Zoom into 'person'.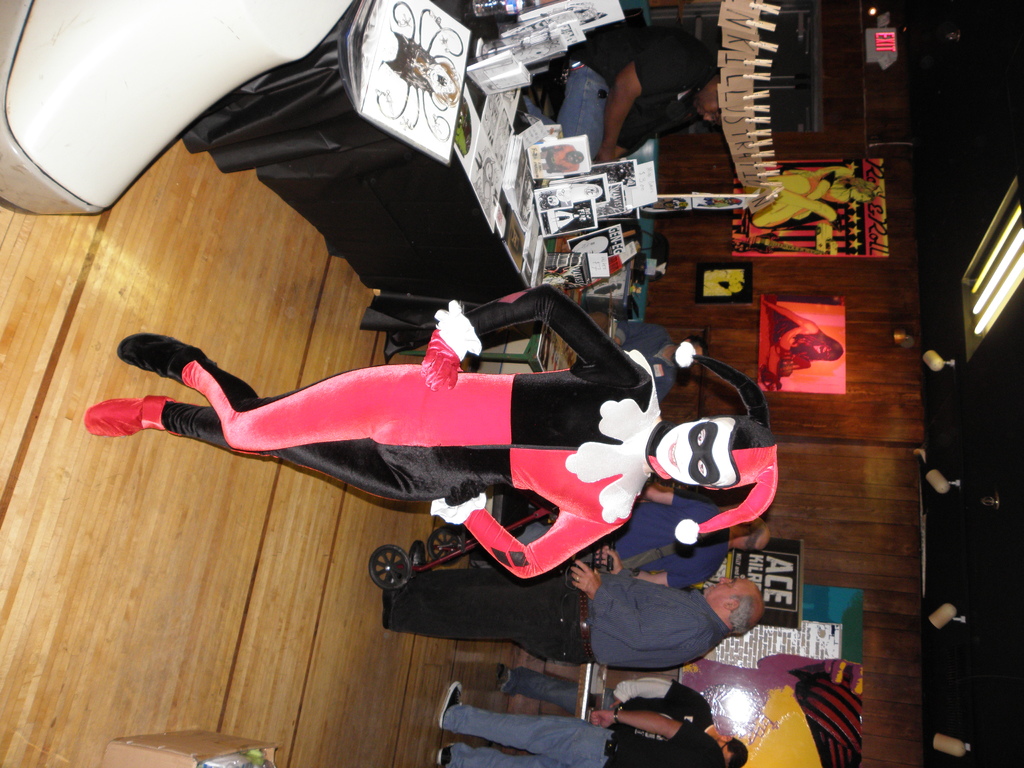
Zoom target: [441, 687, 730, 767].
